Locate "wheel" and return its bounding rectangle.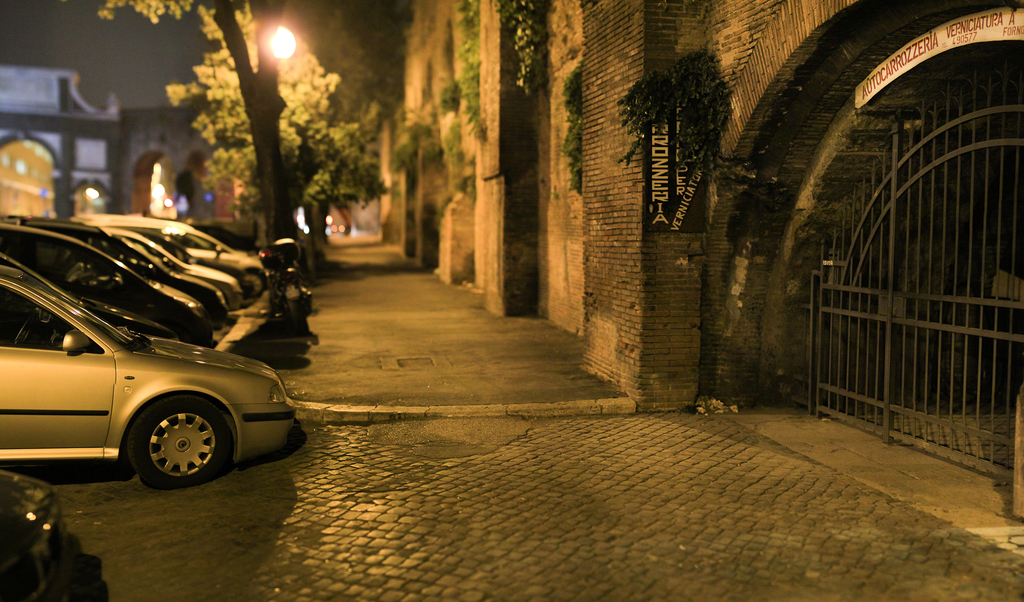
BBox(244, 266, 264, 297).
